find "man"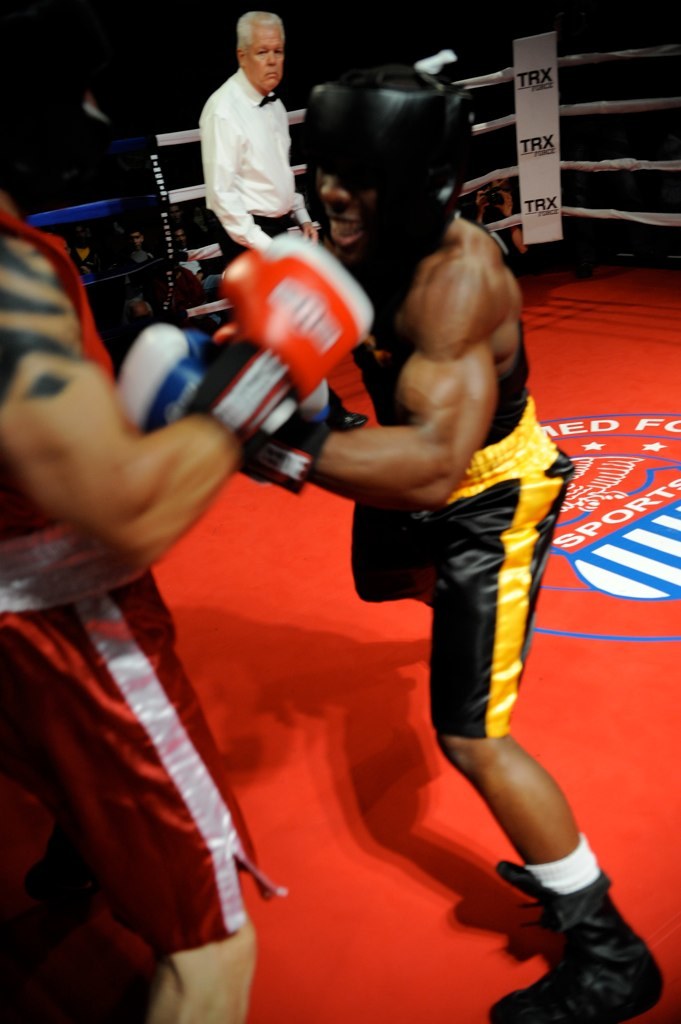
(left=213, top=69, right=662, bottom=1023)
